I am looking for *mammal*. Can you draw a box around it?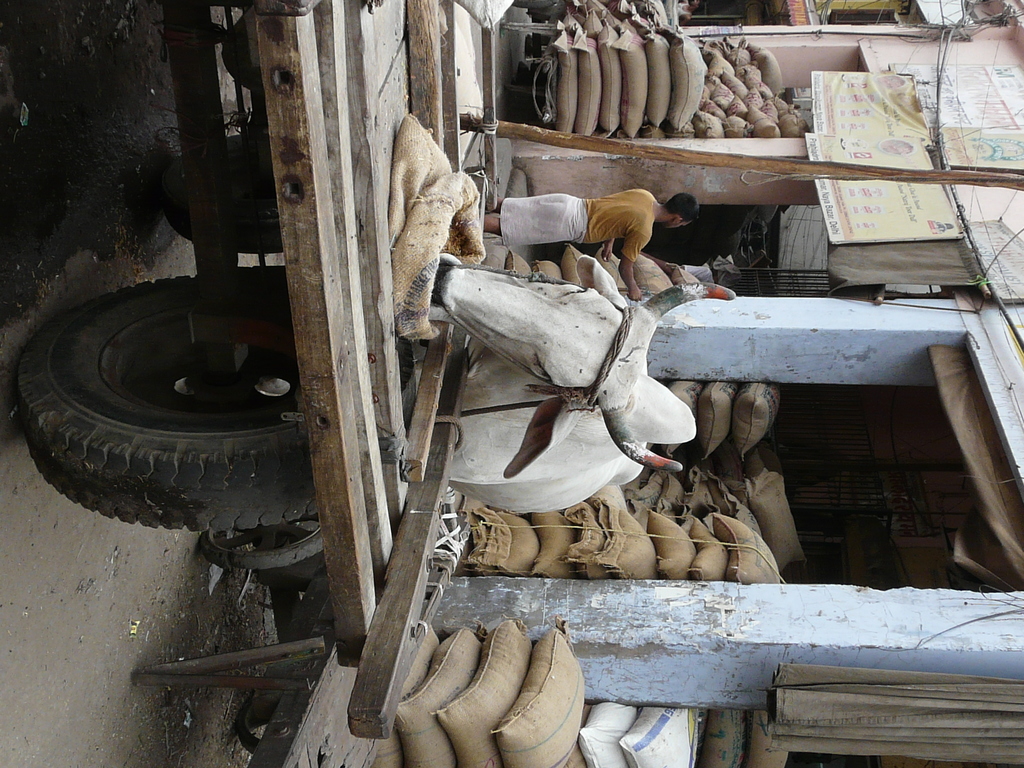
Sure, the bounding box is [476,186,696,298].
